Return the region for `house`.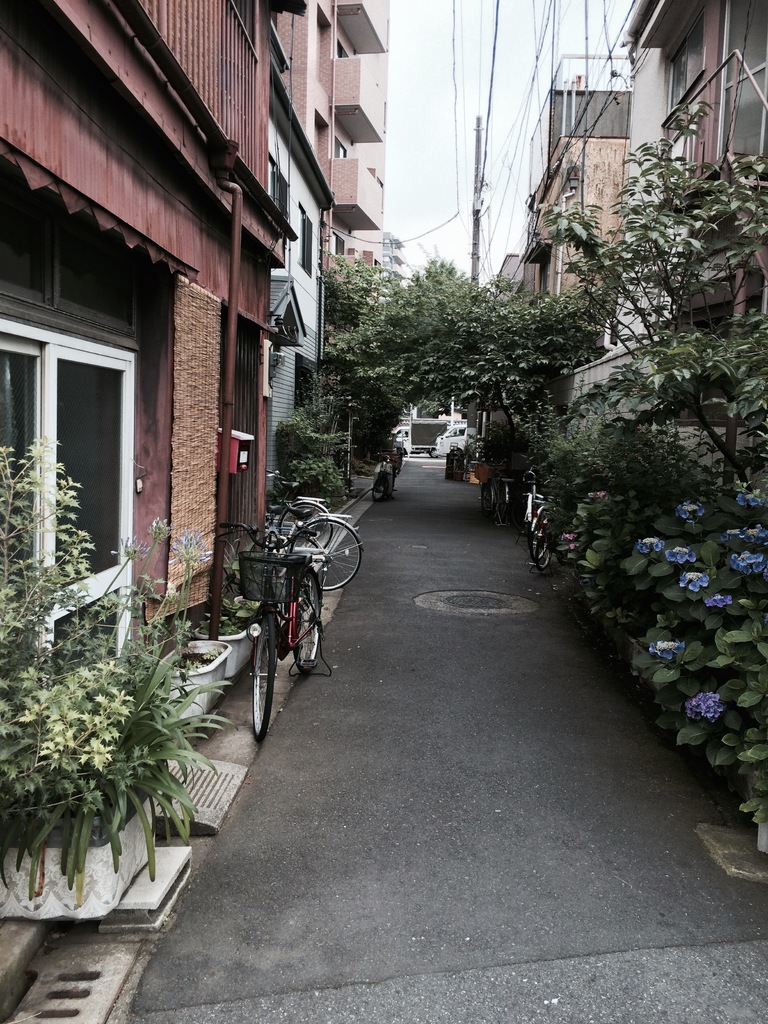
(left=523, top=54, right=625, bottom=304).
